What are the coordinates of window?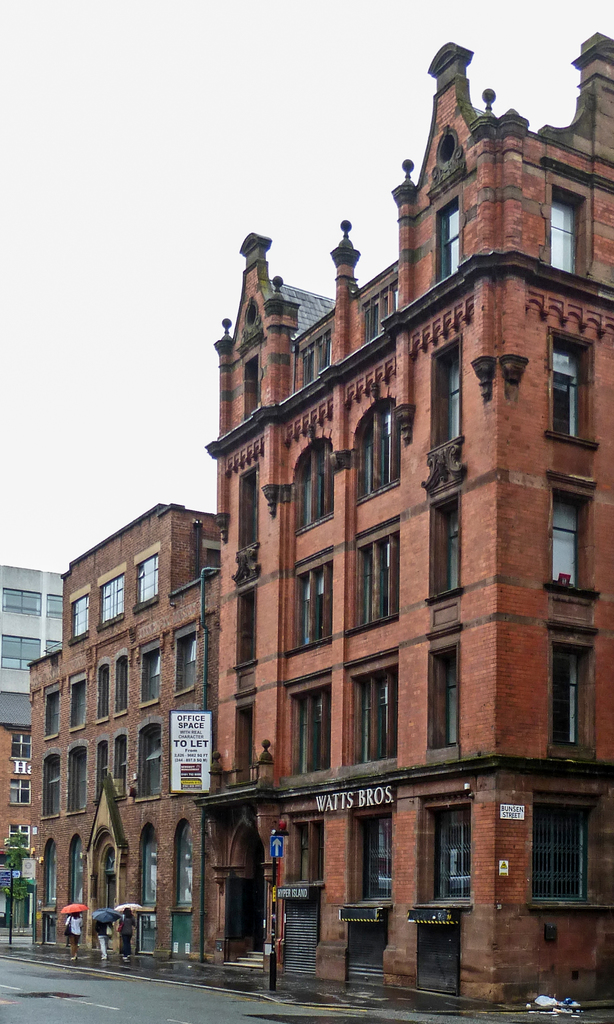
{"left": 281, "top": 433, "right": 340, "bottom": 515}.
